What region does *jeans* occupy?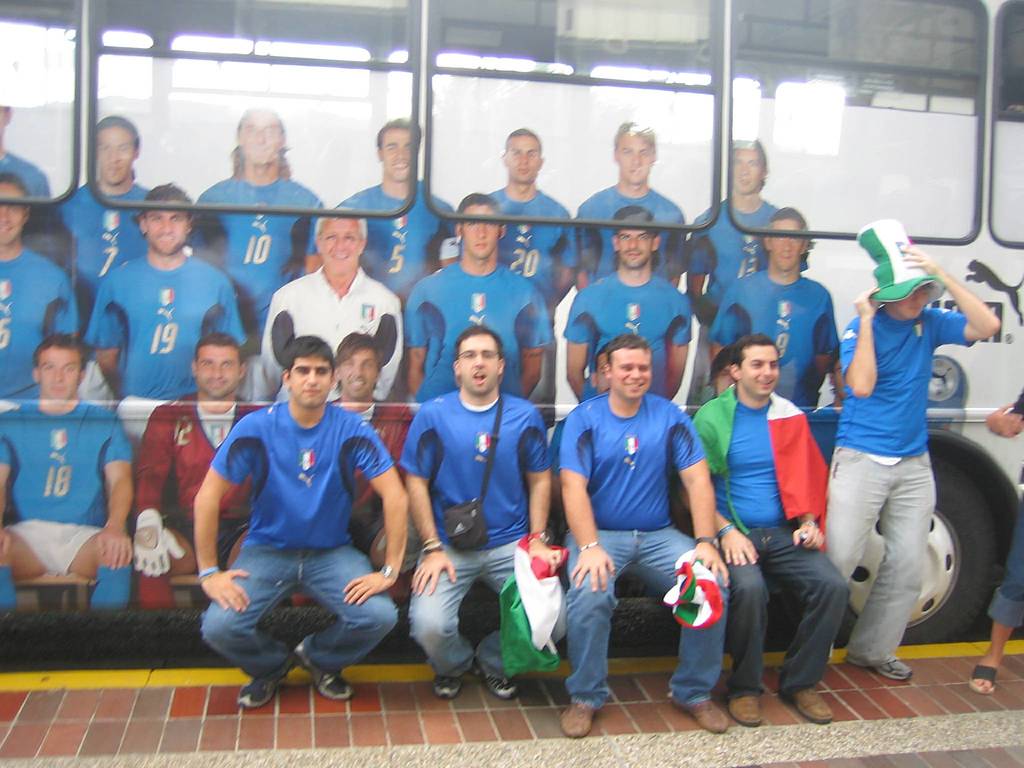
box(810, 439, 941, 659).
